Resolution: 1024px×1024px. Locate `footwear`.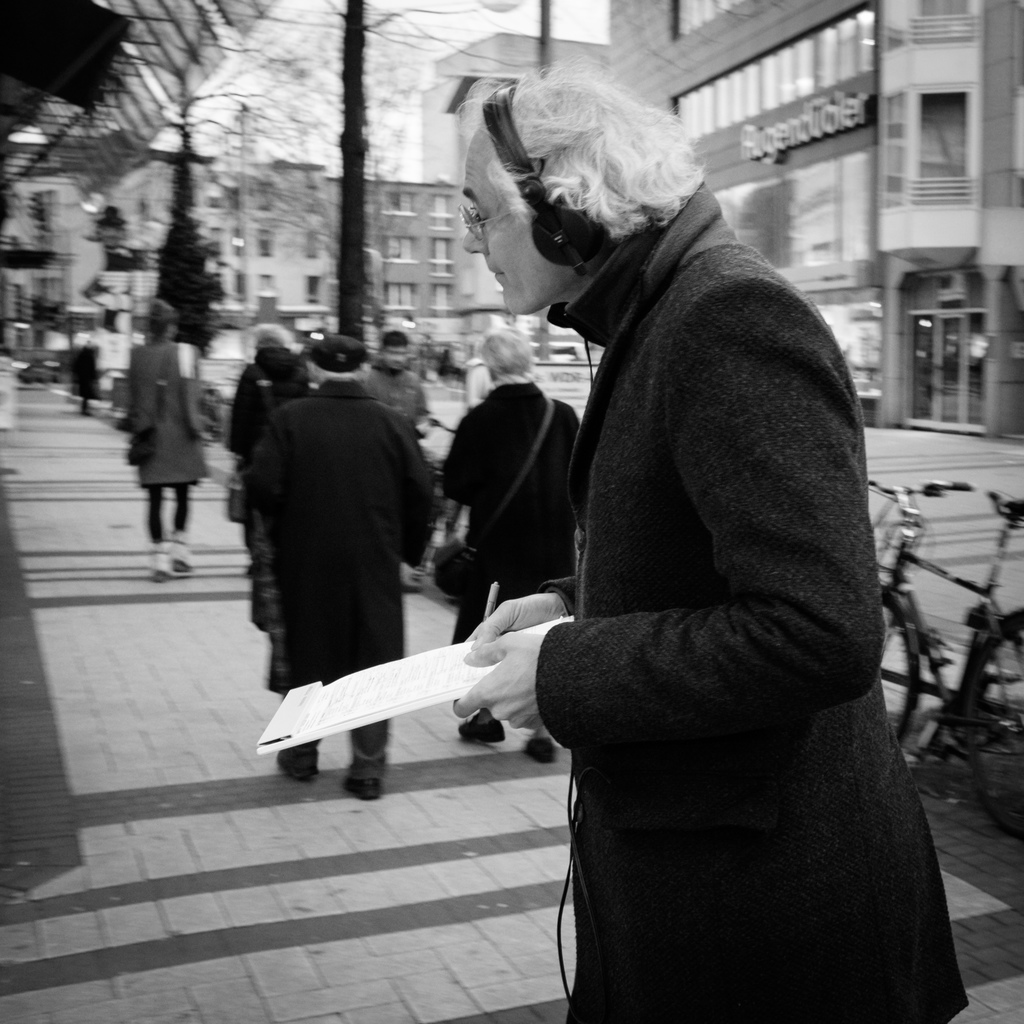
344:767:379:803.
